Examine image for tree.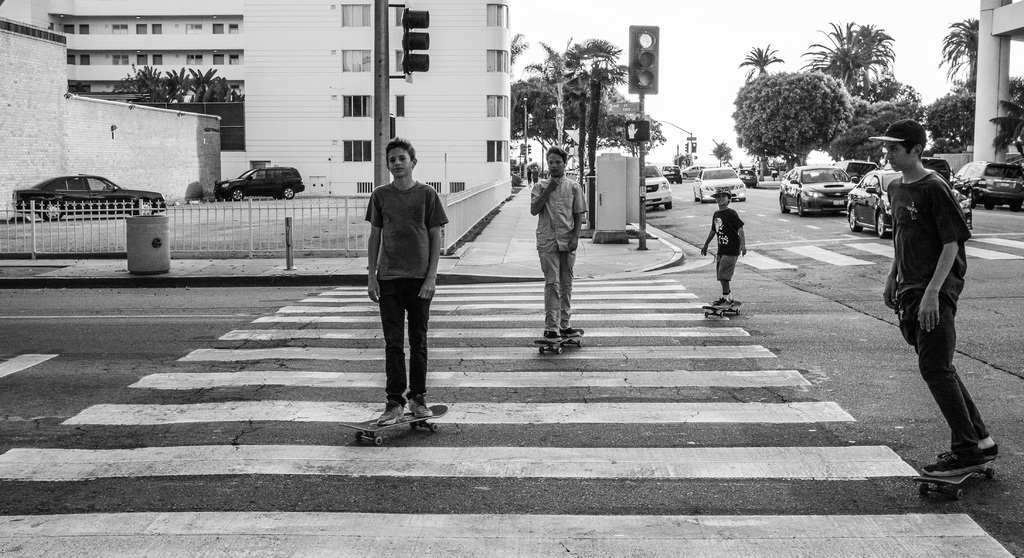
Examination result: locate(709, 140, 738, 170).
